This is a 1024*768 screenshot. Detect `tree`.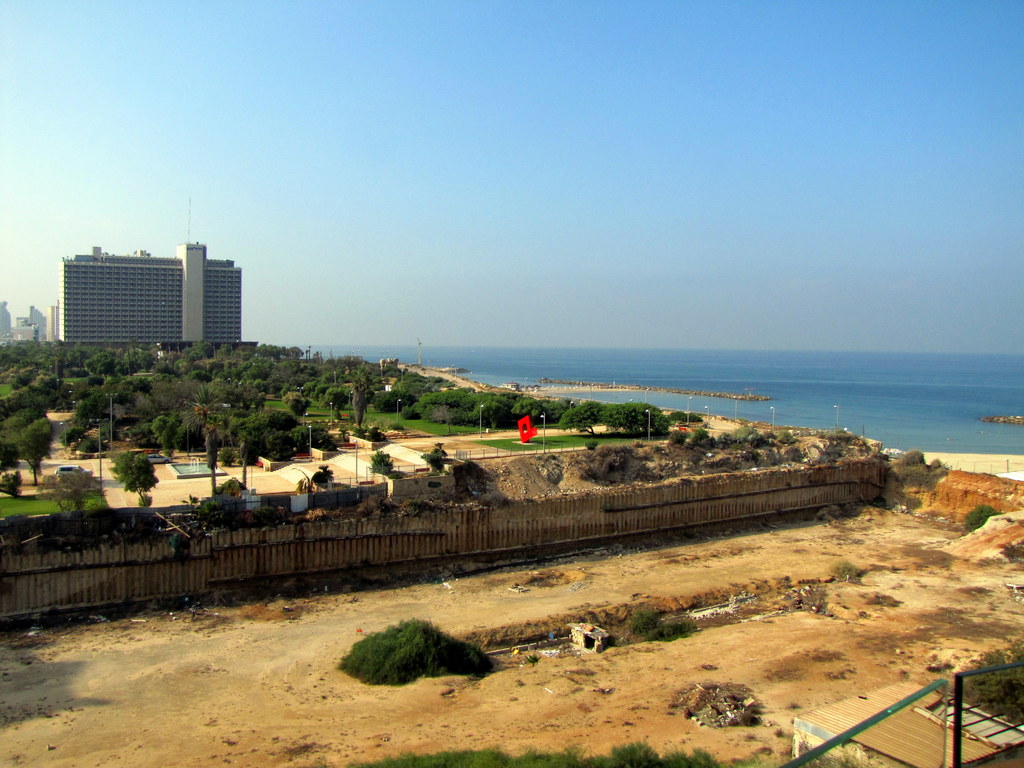
353, 620, 470, 689.
